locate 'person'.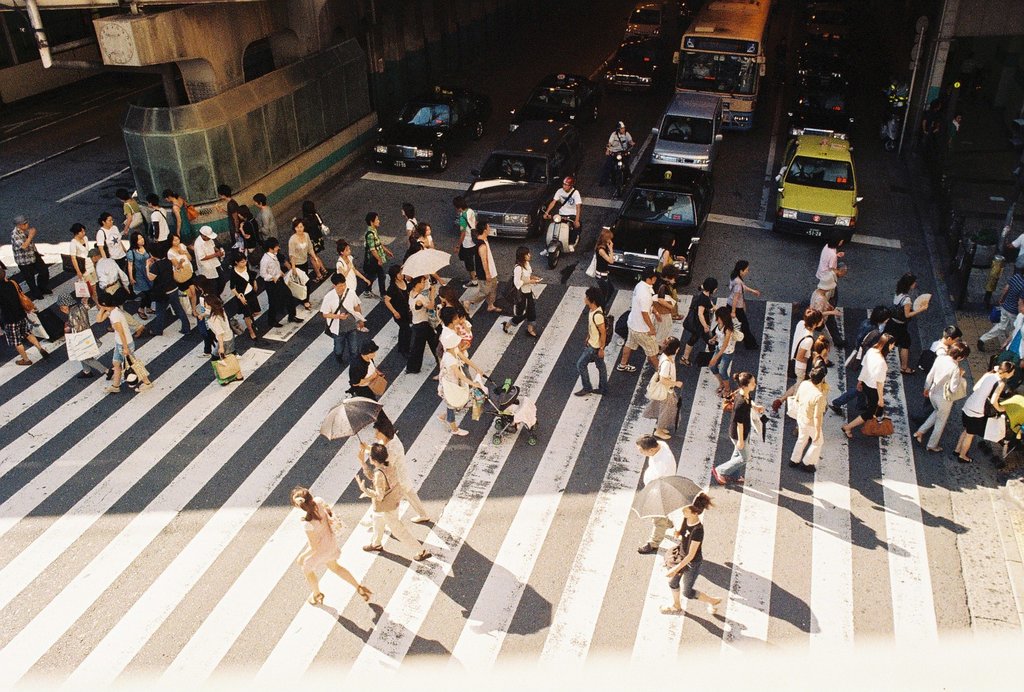
Bounding box: crop(600, 123, 634, 189).
